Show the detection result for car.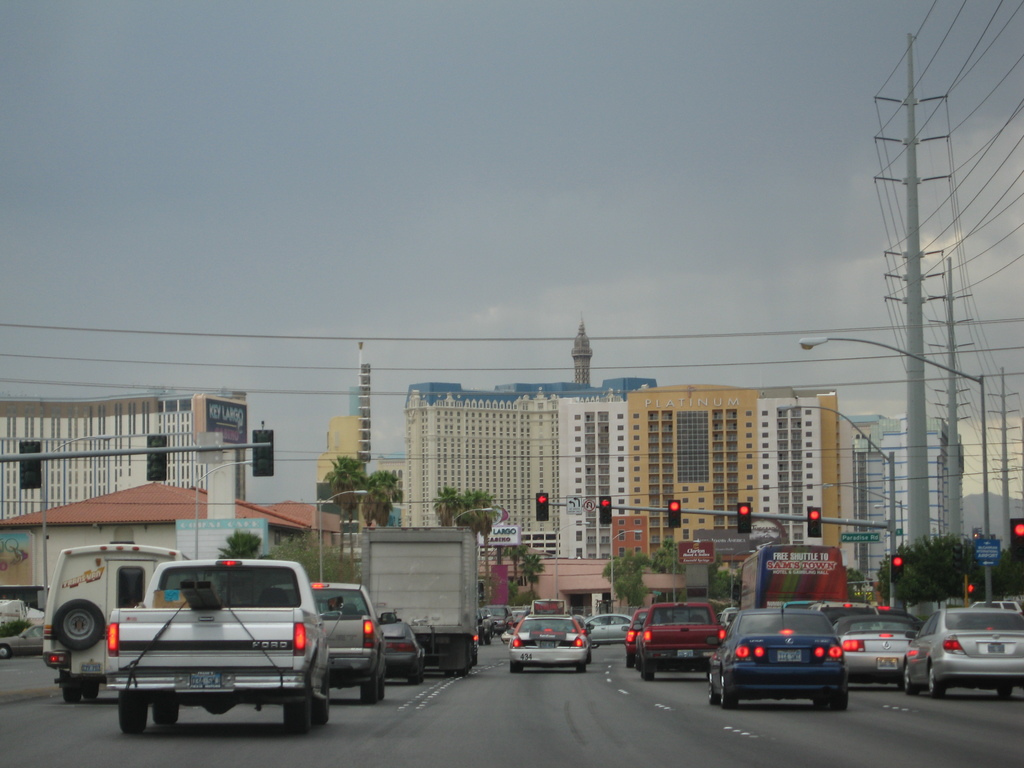
box(833, 616, 918, 684).
